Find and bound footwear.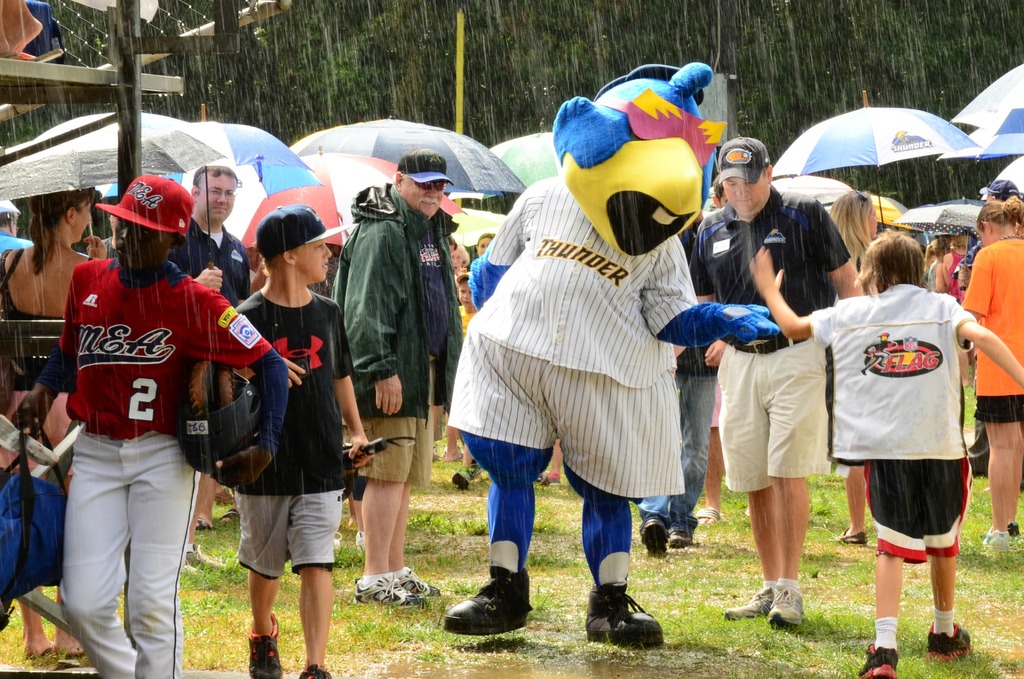
Bound: pyautogui.locateOnScreen(766, 580, 808, 632).
